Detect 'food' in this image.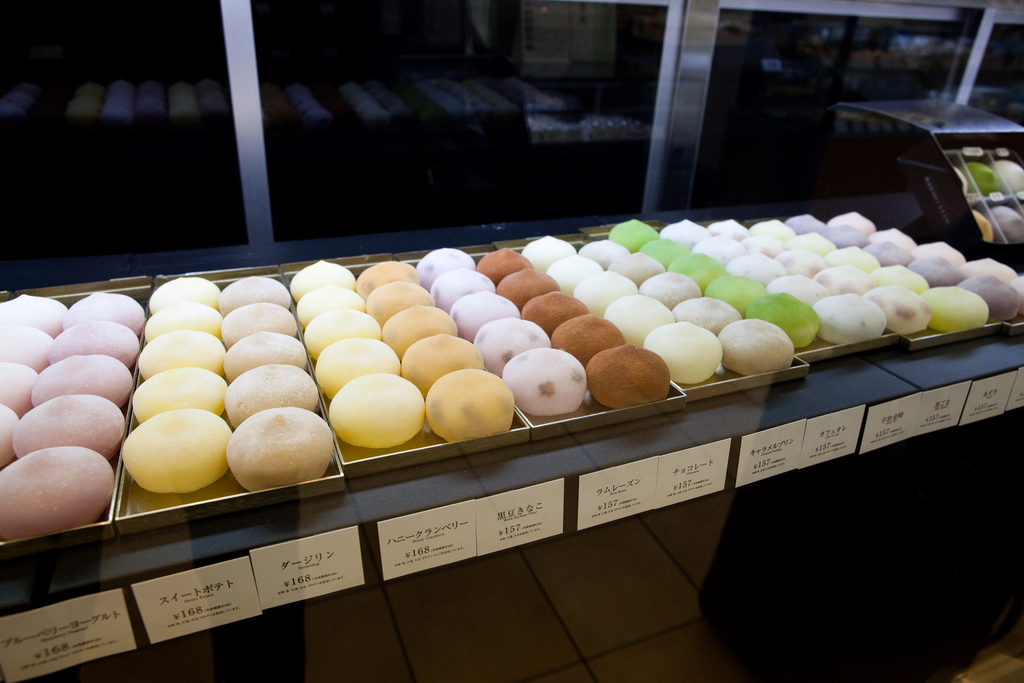
Detection: BBox(908, 256, 959, 288).
